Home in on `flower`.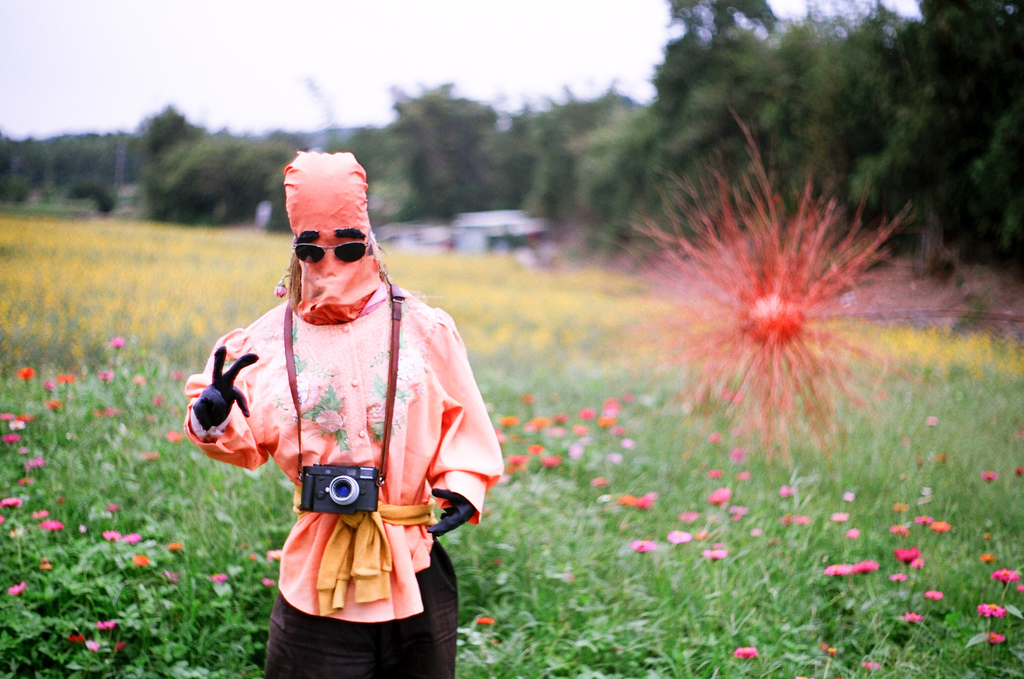
Homed in at (88, 639, 95, 652).
